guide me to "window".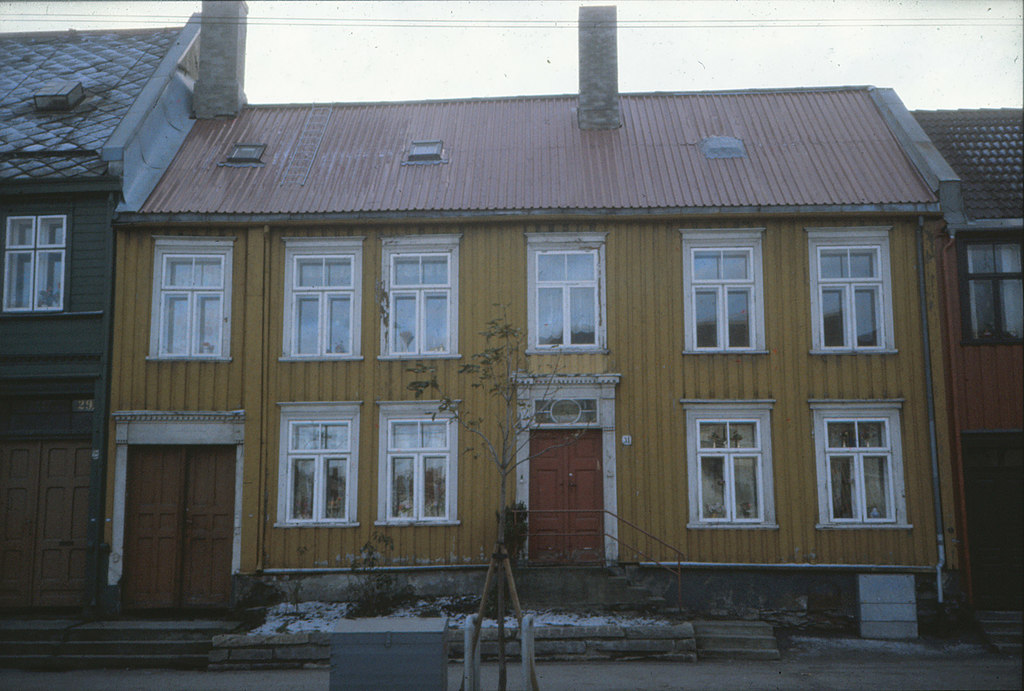
Guidance: select_region(676, 395, 776, 534).
